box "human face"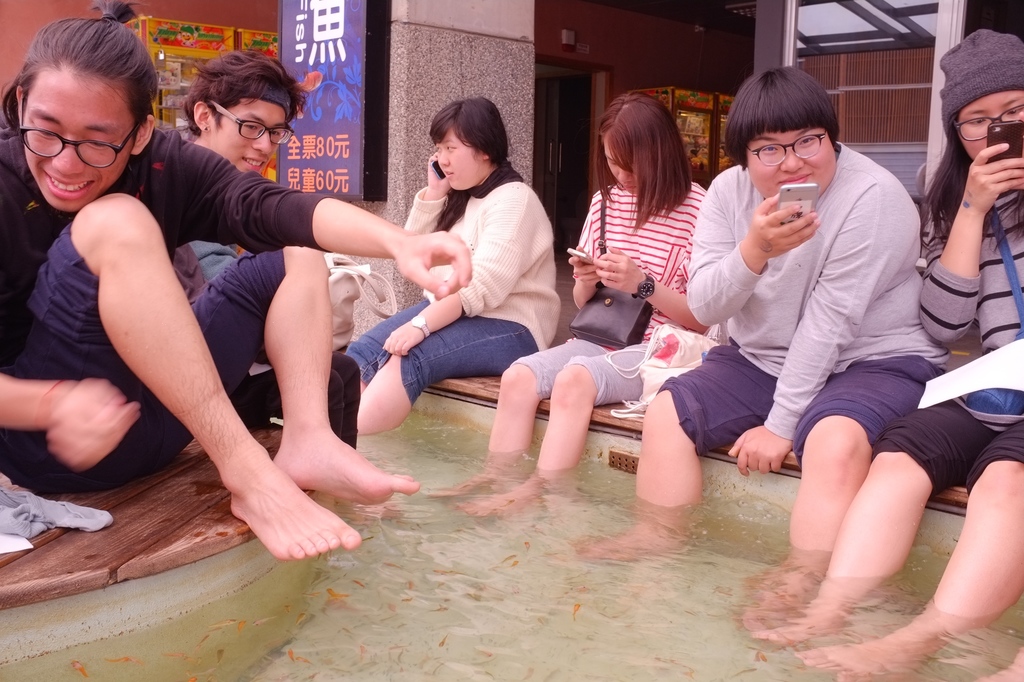
l=436, t=132, r=488, b=195
